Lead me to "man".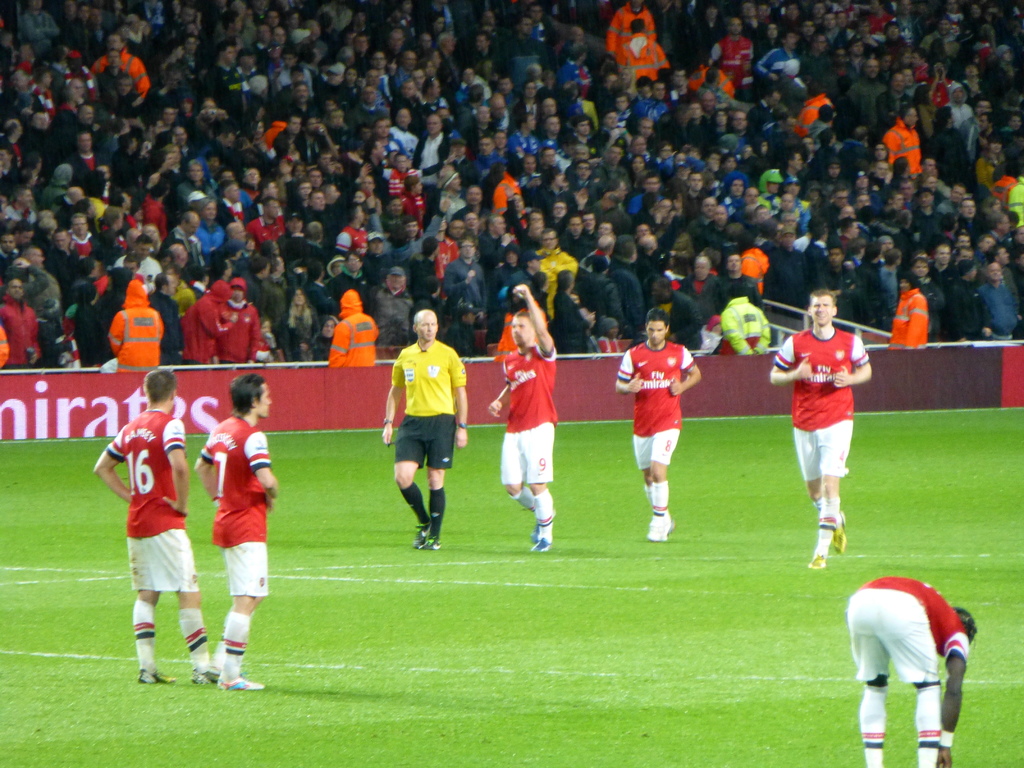
Lead to bbox(496, 294, 547, 362).
